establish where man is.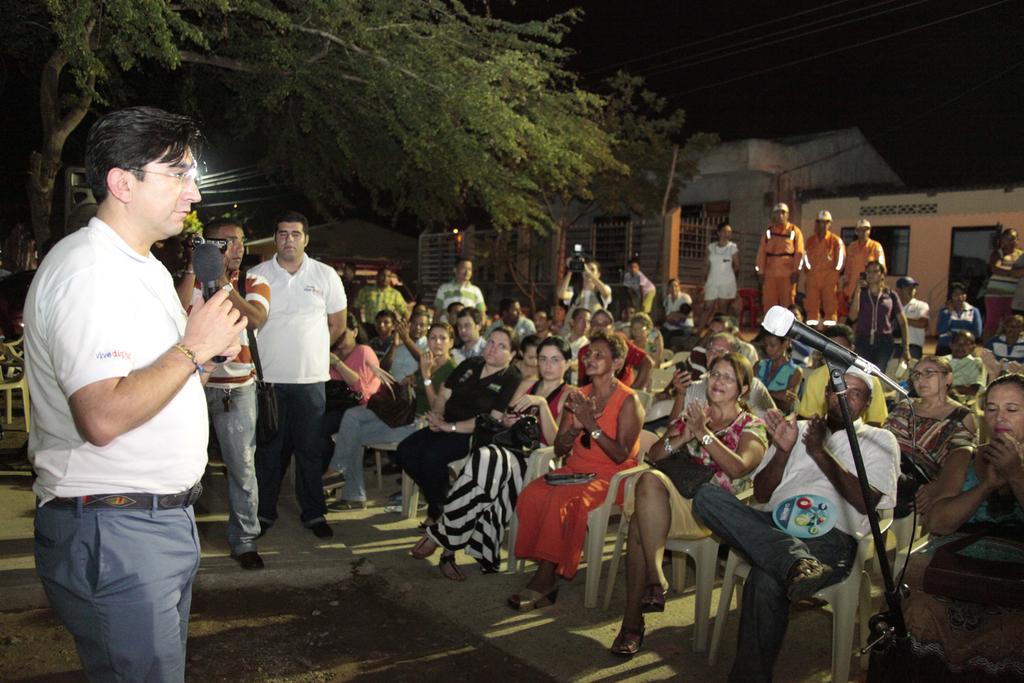
Established at {"x1": 452, "y1": 310, "x2": 488, "y2": 364}.
